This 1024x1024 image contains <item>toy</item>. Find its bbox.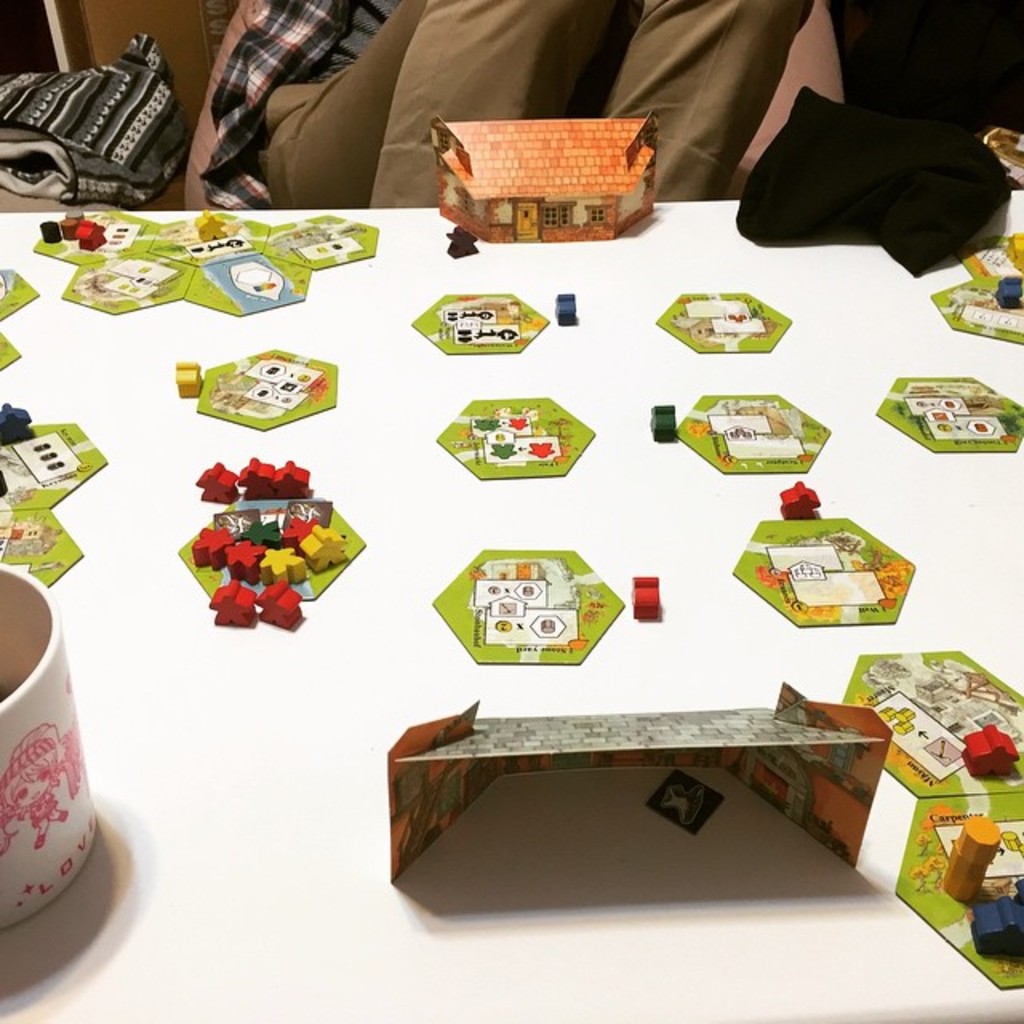
[197, 462, 237, 507].
